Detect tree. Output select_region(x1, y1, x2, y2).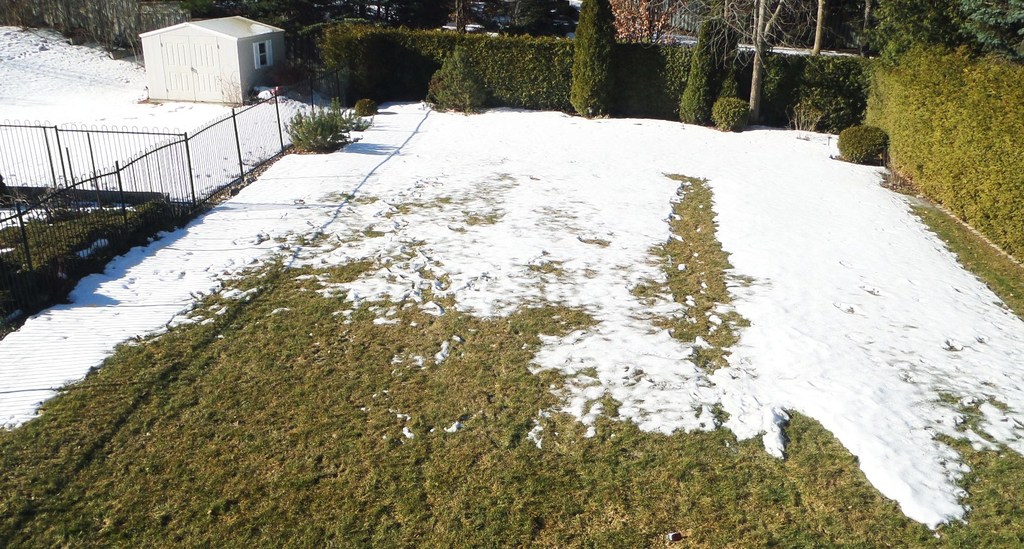
select_region(860, 3, 873, 35).
